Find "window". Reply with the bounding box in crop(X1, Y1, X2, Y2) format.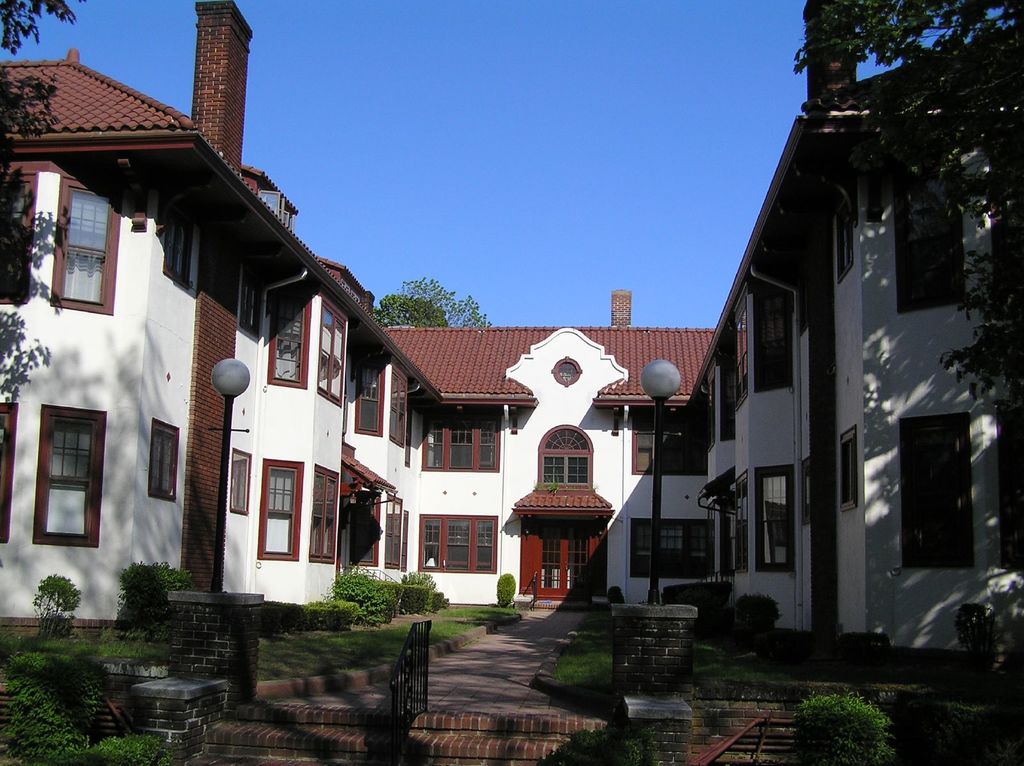
crop(417, 515, 498, 573).
